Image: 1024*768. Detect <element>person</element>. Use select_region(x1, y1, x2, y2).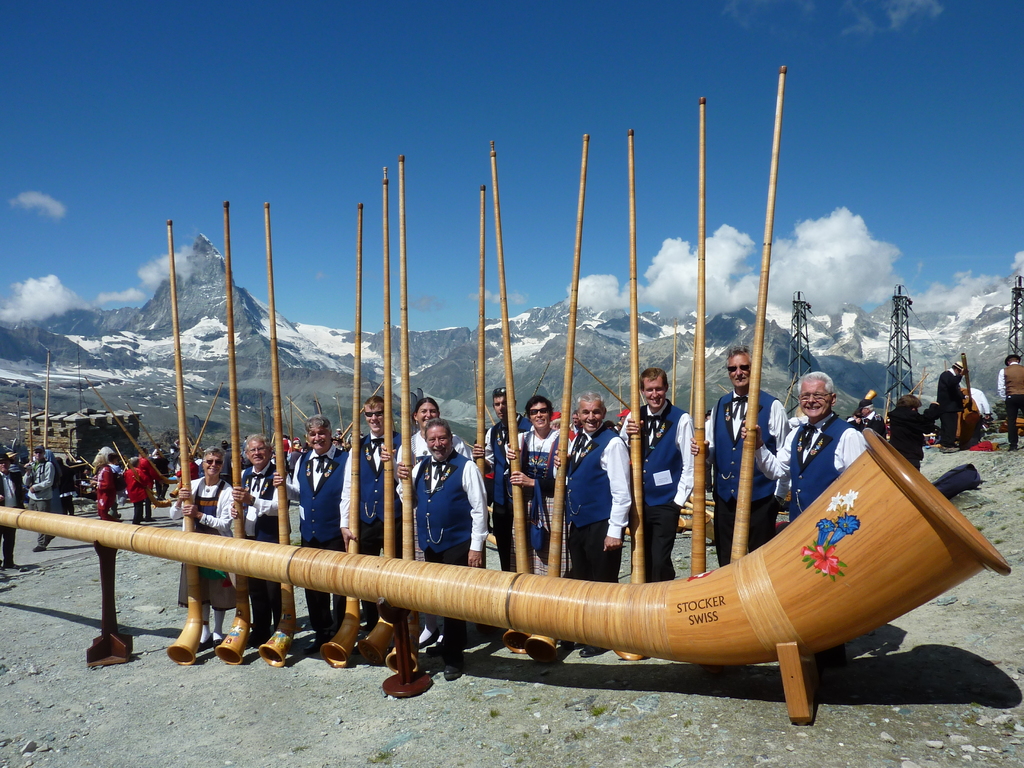
select_region(334, 393, 401, 624).
